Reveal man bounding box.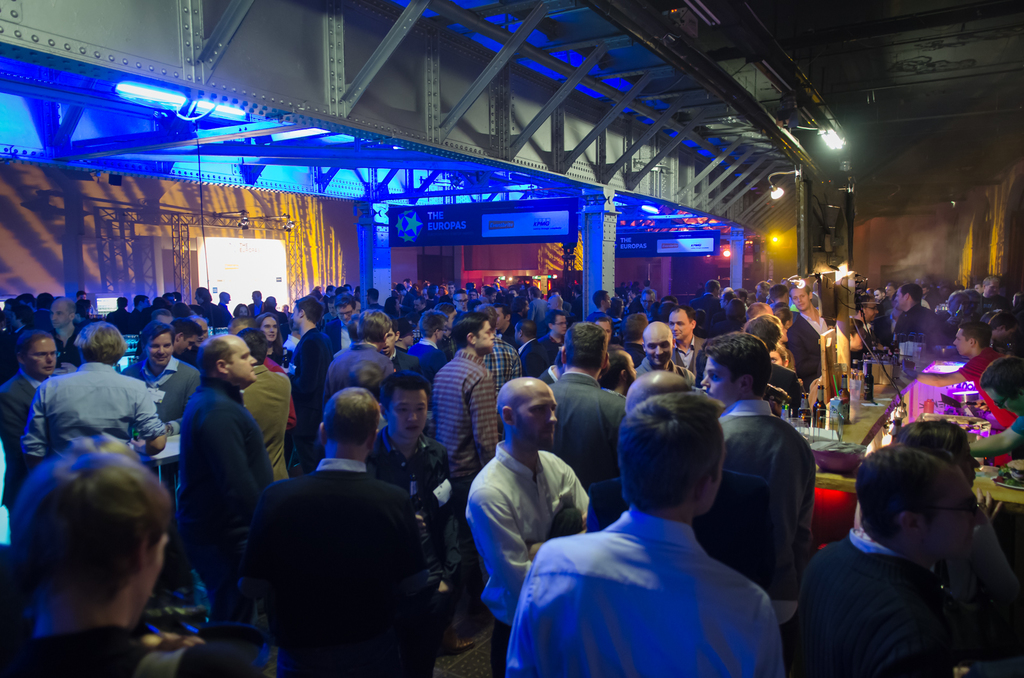
Revealed: [x1=894, y1=317, x2=1009, y2=430].
